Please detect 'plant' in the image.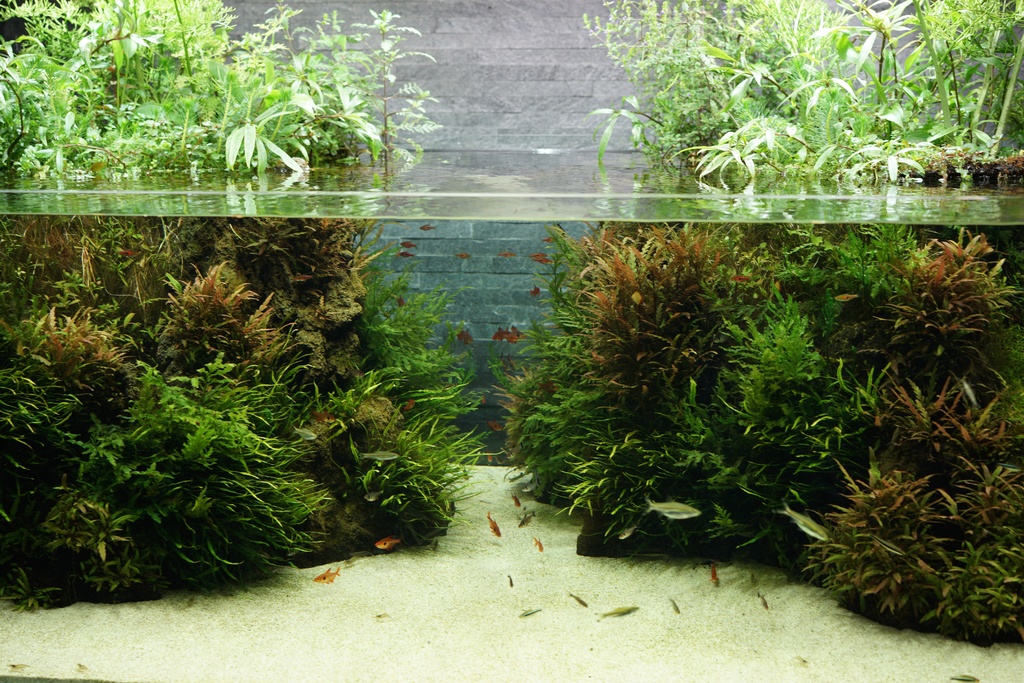
<bbox>10, 295, 367, 618</bbox>.
